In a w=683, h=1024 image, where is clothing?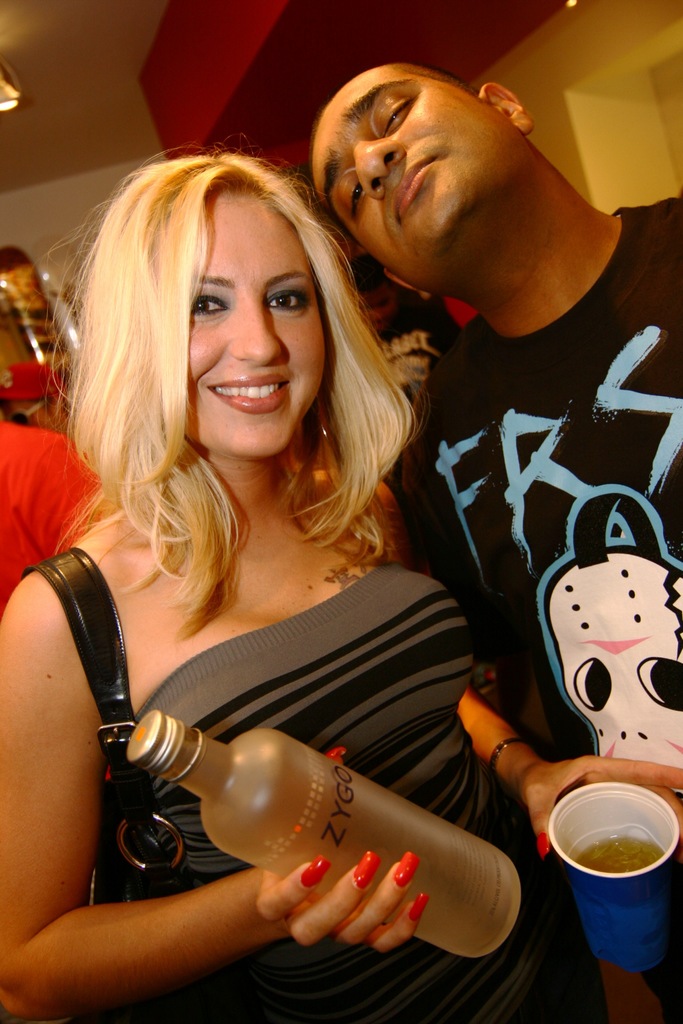
[left=100, top=568, right=561, bottom=1023].
